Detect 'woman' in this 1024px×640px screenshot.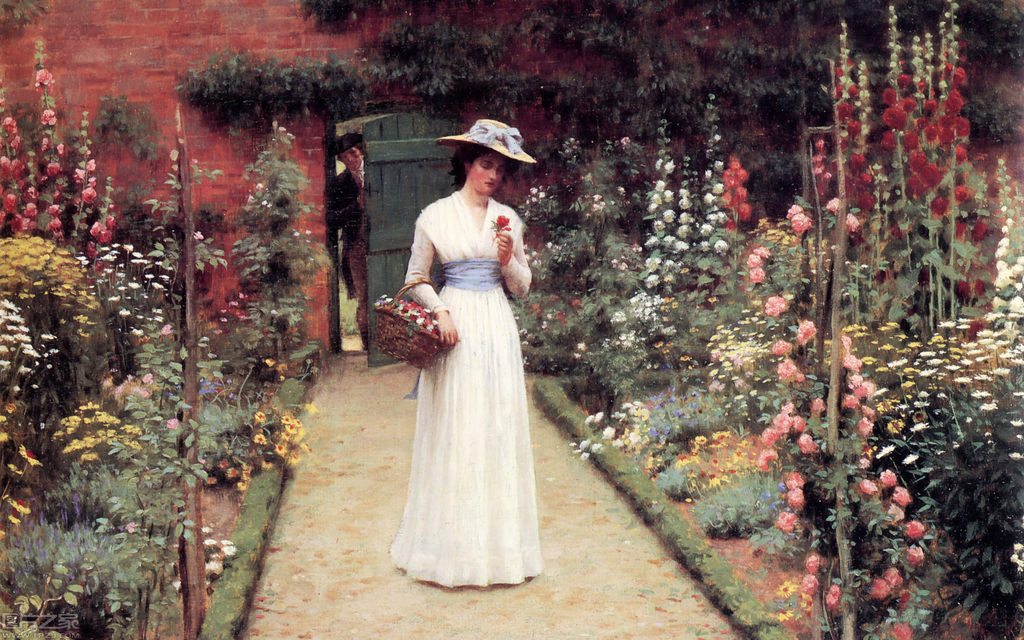
Detection: 379/120/556/589.
